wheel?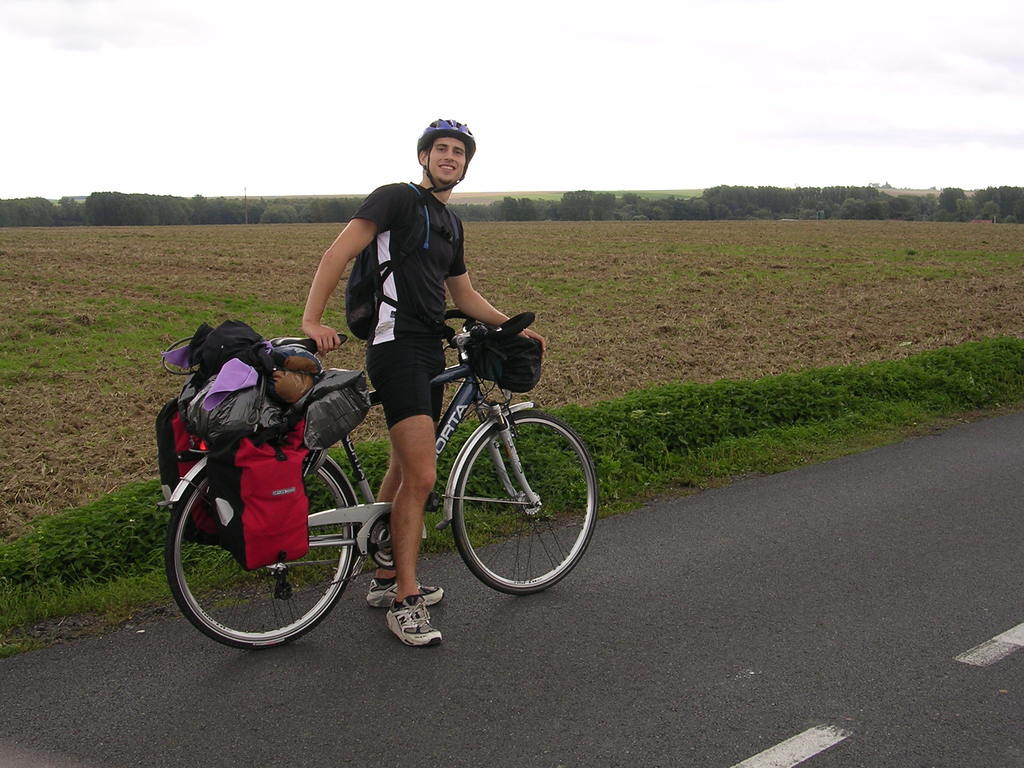
bbox(452, 410, 593, 598)
